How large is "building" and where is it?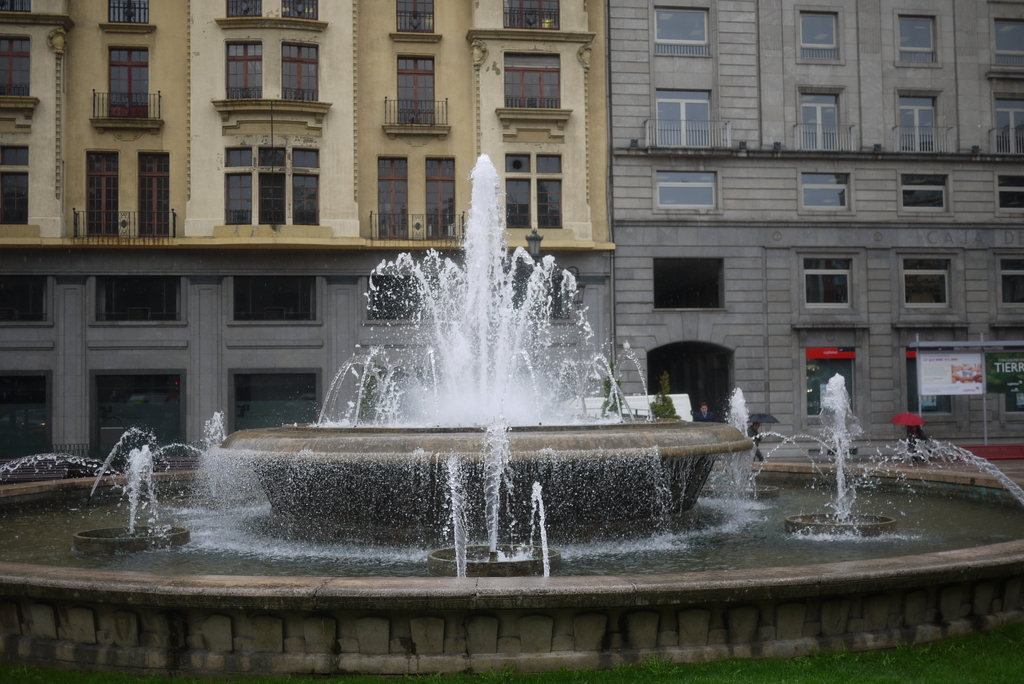
Bounding box: [612, 0, 1023, 442].
